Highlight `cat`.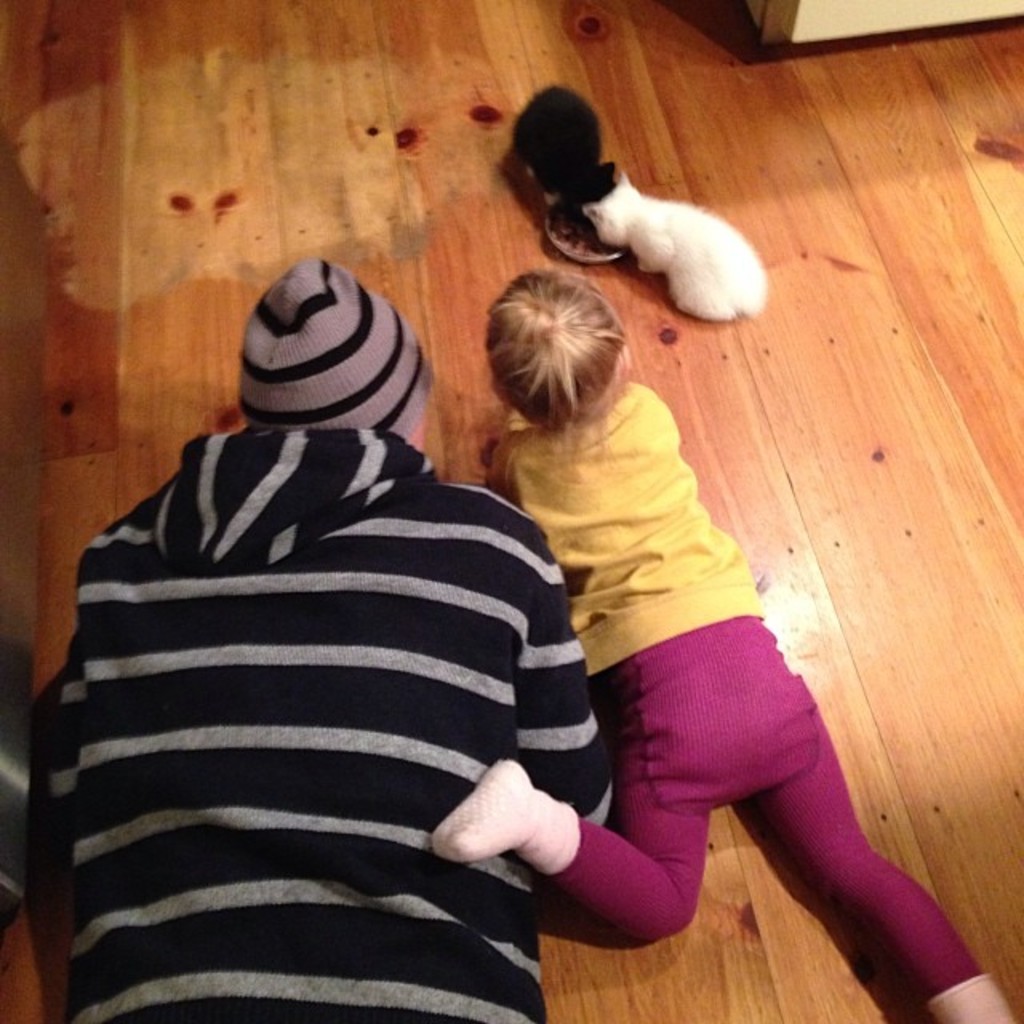
Highlighted region: x1=510, y1=85, x2=621, y2=221.
